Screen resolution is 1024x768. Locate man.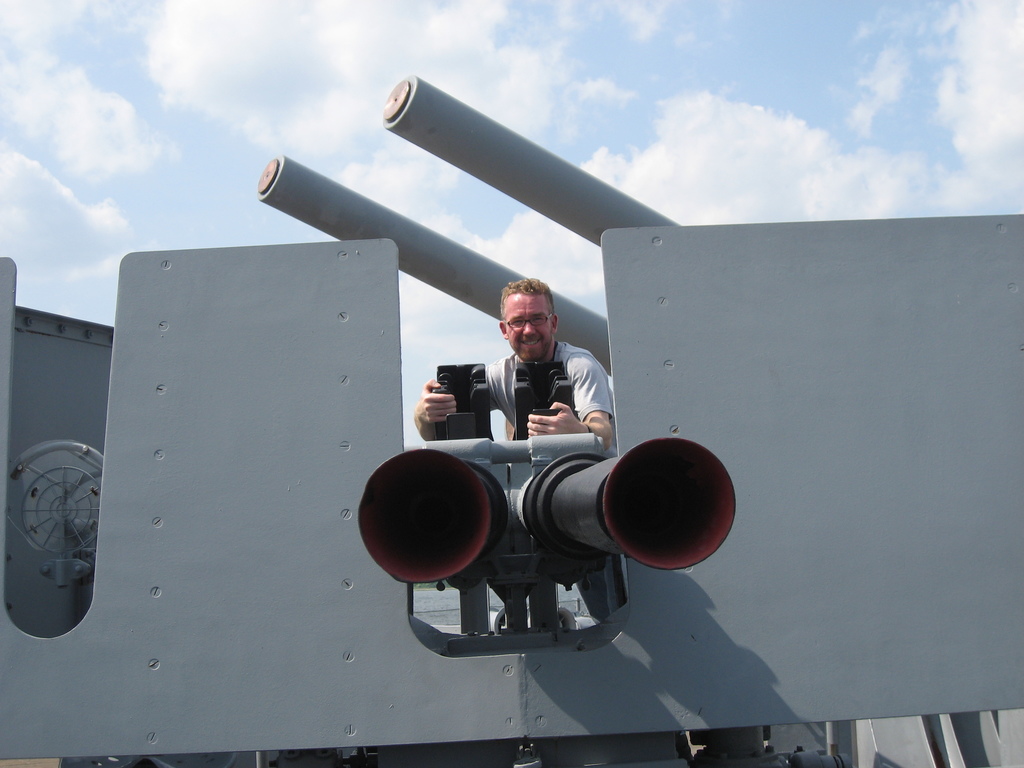
region(422, 314, 635, 466).
